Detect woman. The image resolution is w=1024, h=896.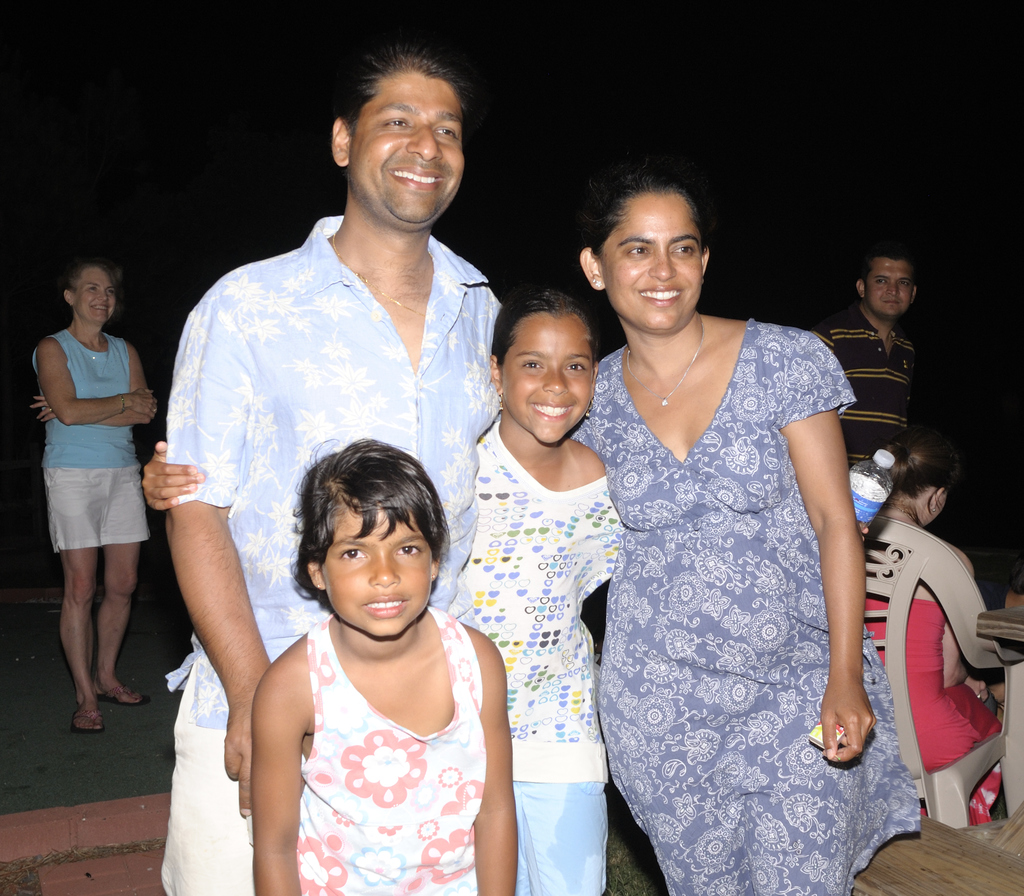
30,256,158,733.
